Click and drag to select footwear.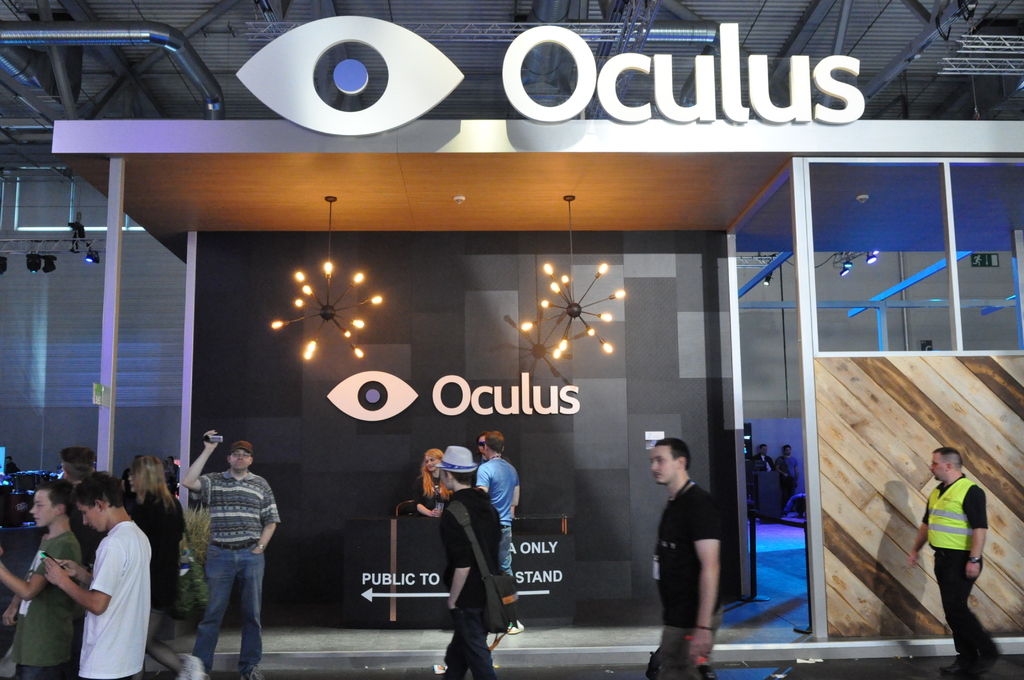
Selection: [977,649,1003,676].
